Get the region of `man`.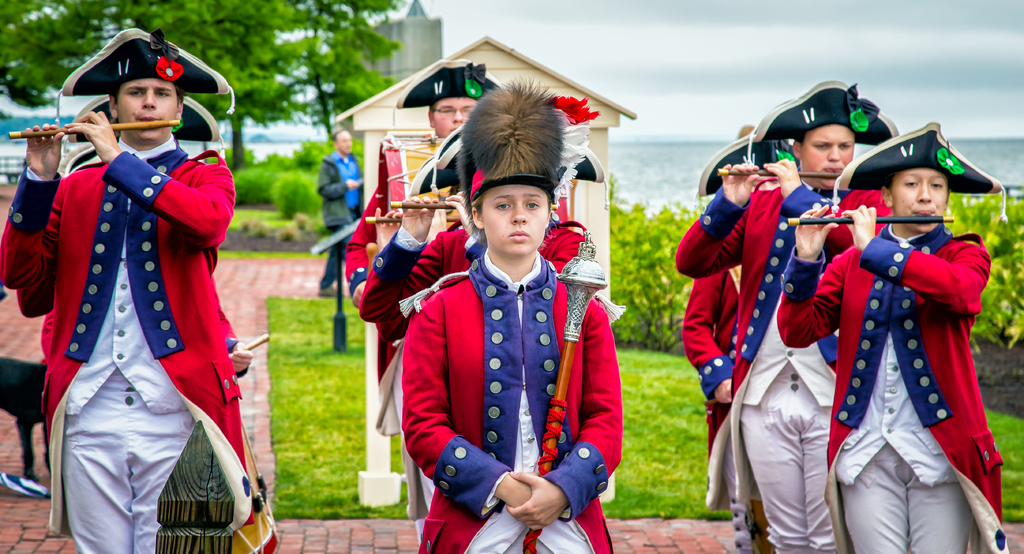
{"left": 19, "top": 17, "right": 273, "bottom": 541}.
